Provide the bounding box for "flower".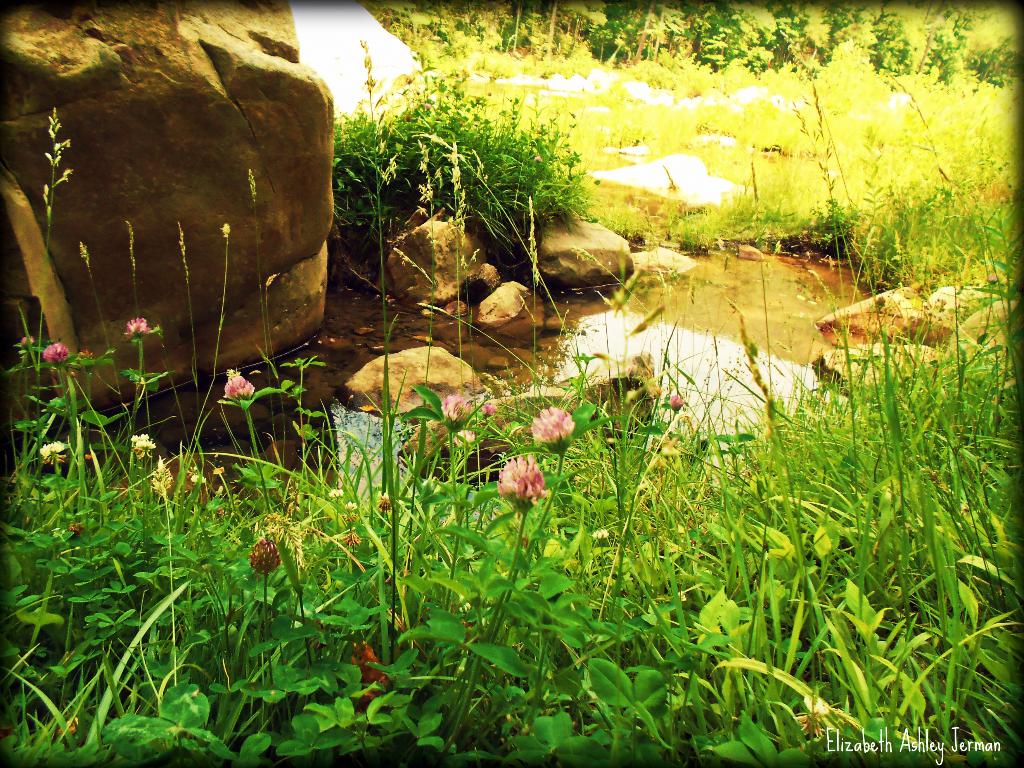
locate(123, 318, 150, 344).
